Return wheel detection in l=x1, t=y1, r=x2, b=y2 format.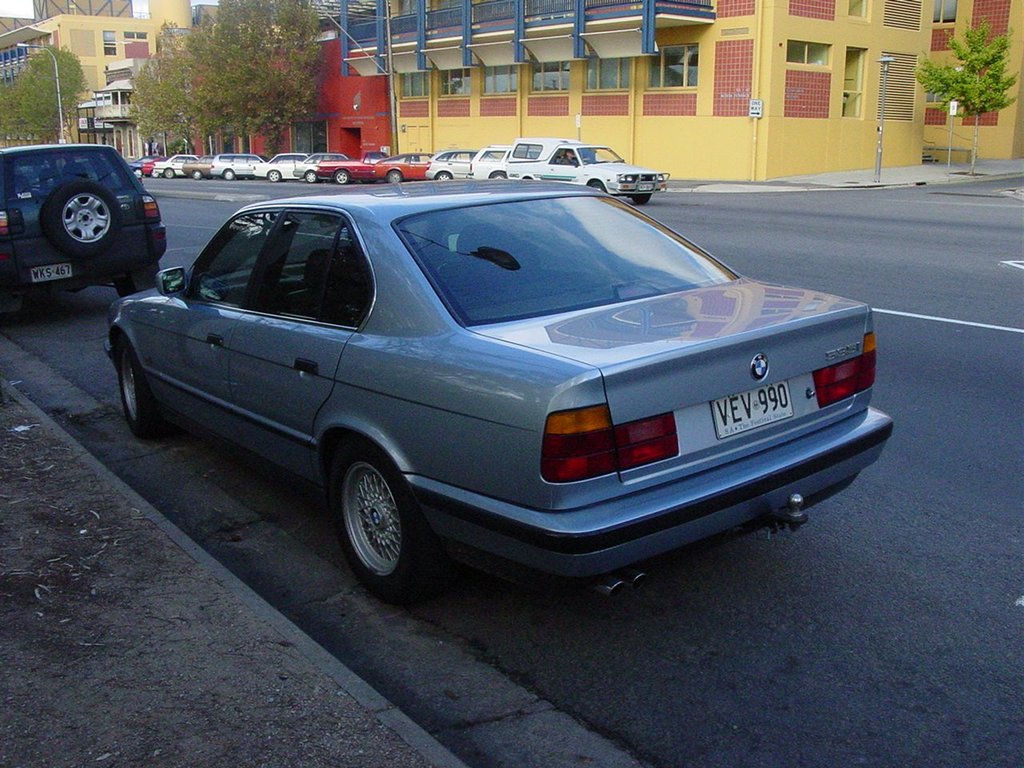
l=334, t=170, r=347, b=184.
